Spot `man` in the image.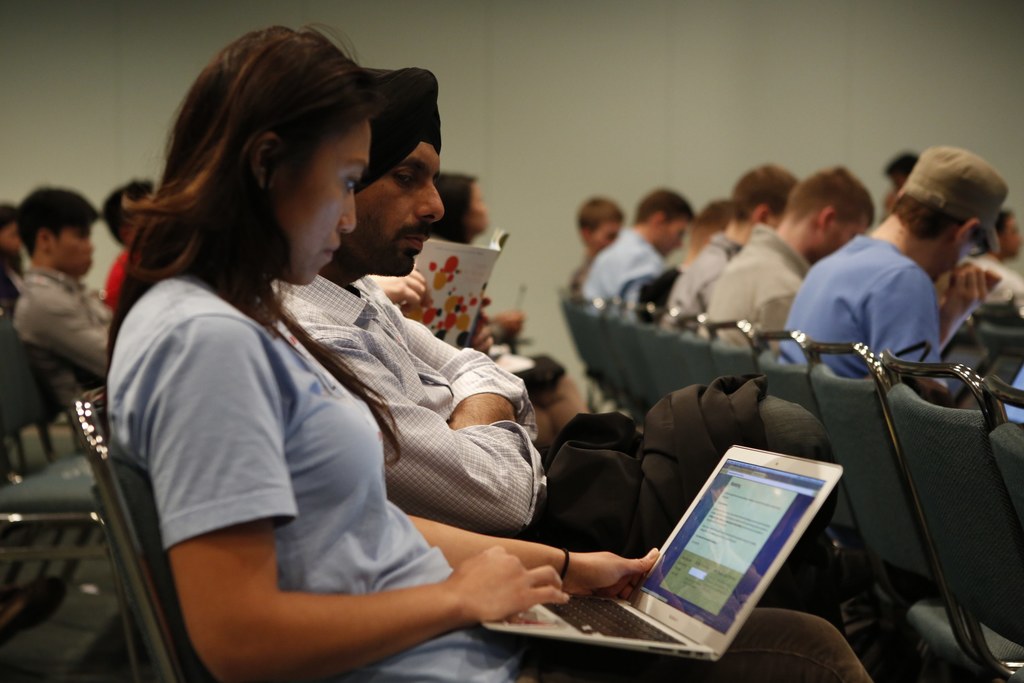
`man` found at [left=959, top=208, right=1023, bottom=319].
